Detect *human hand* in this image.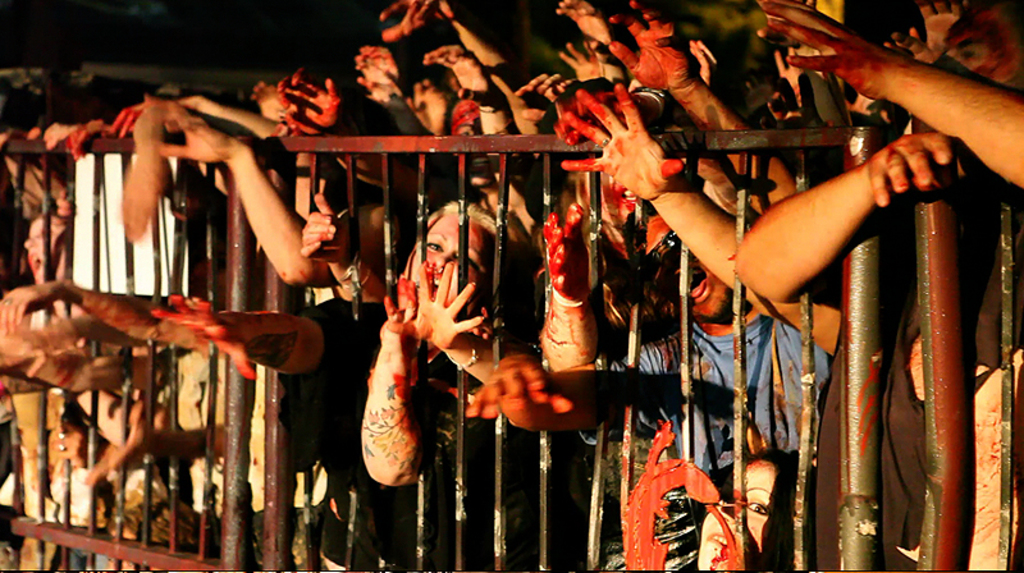
Detection: <box>772,45,827,107</box>.
